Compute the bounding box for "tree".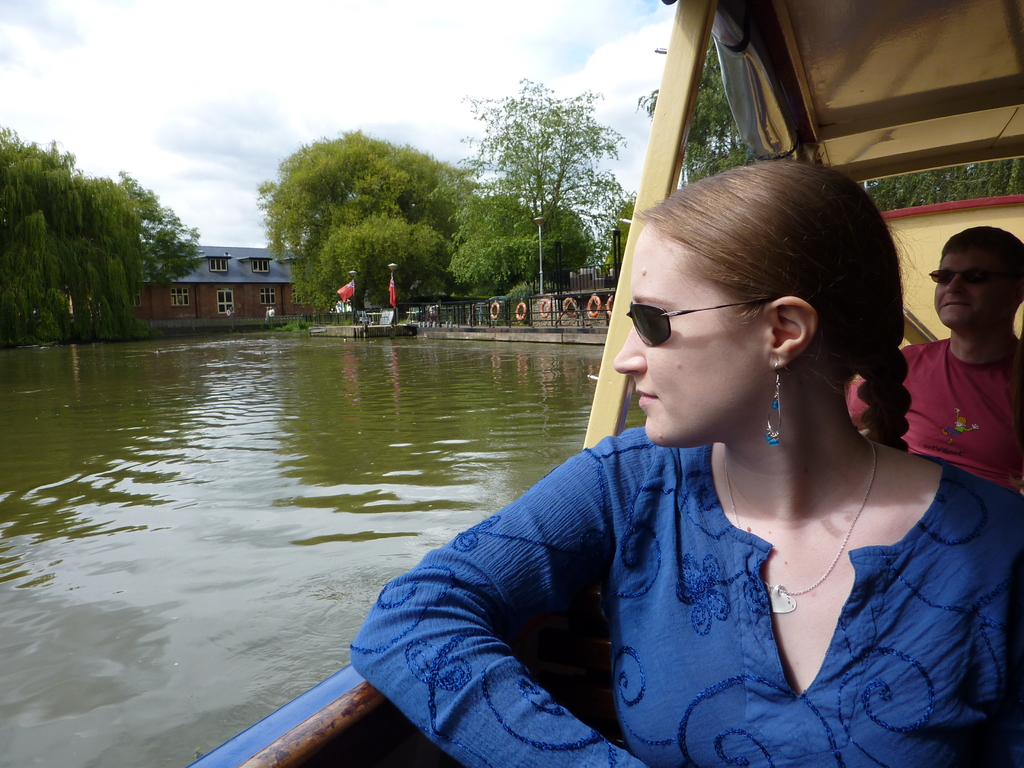
locate(266, 125, 470, 317).
